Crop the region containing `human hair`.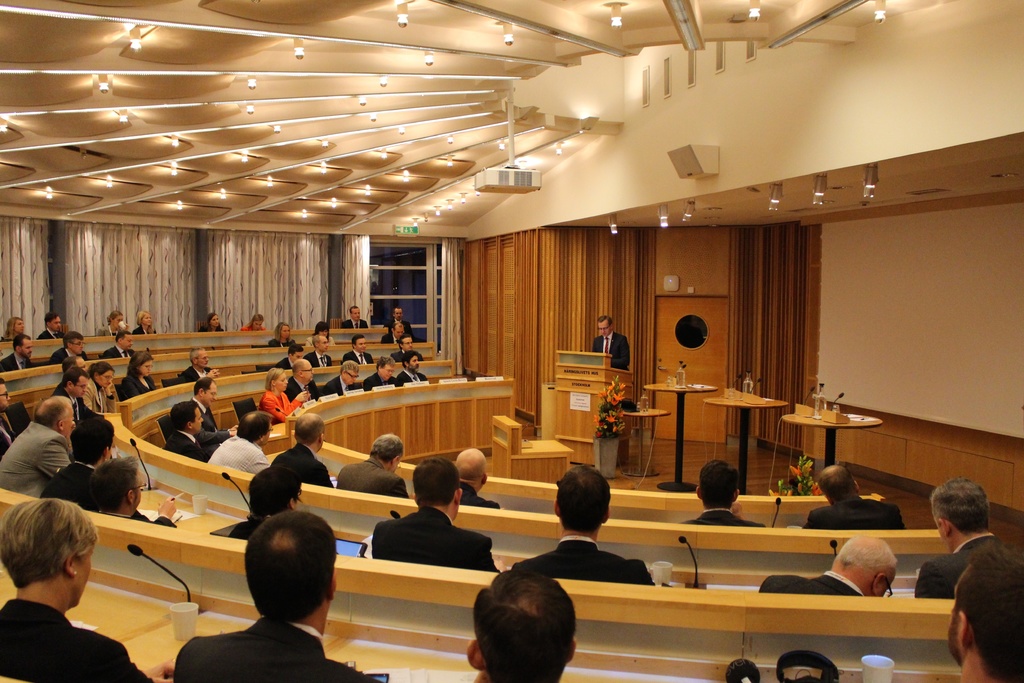
Crop region: box=[399, 333, 412, 349].
